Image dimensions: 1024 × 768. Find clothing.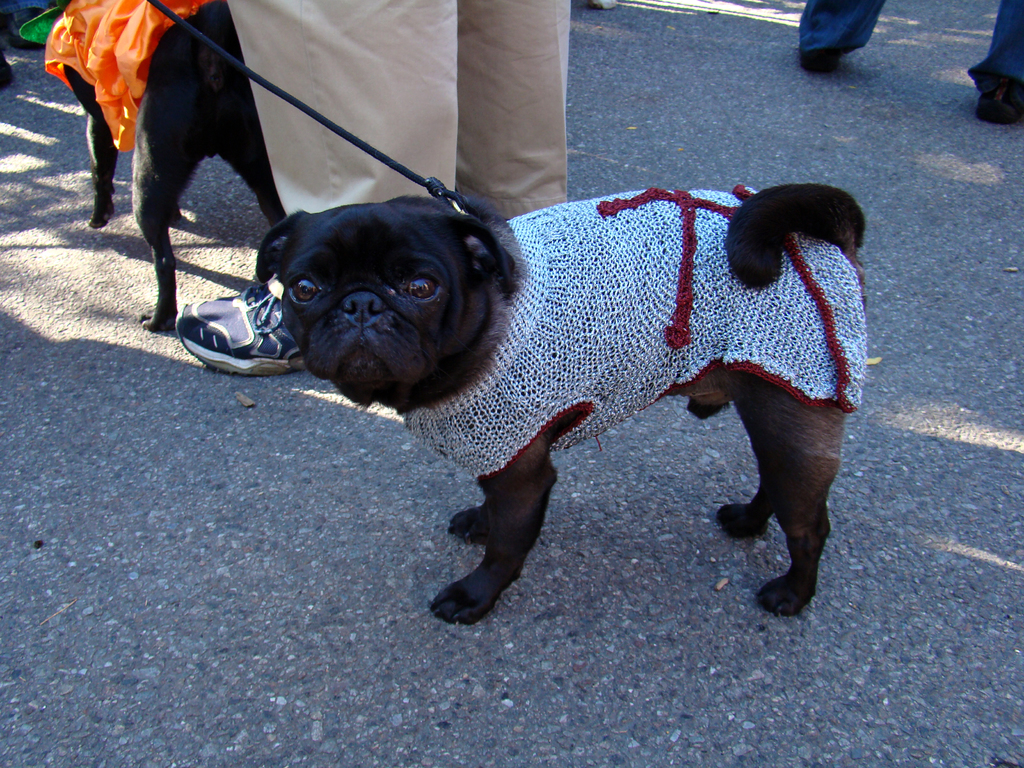
detection(796, 0, 887, 56).
